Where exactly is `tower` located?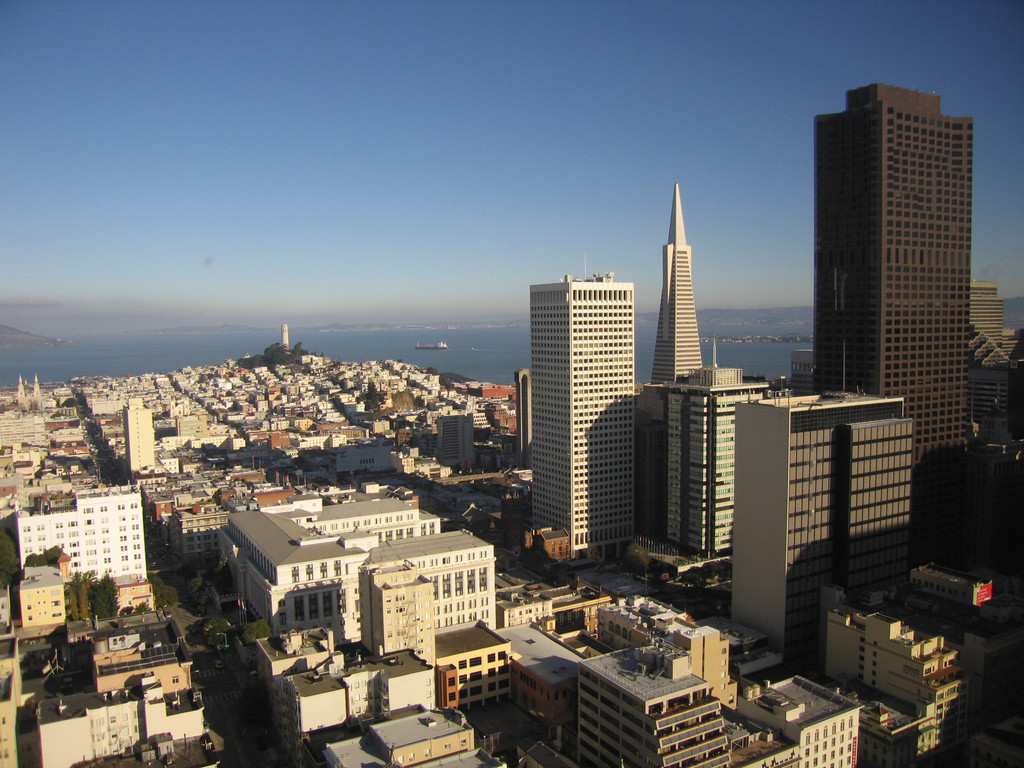
Its bounding box is {"x1": 531, "y1": 271, "x2": 635, "y2": 563}.
